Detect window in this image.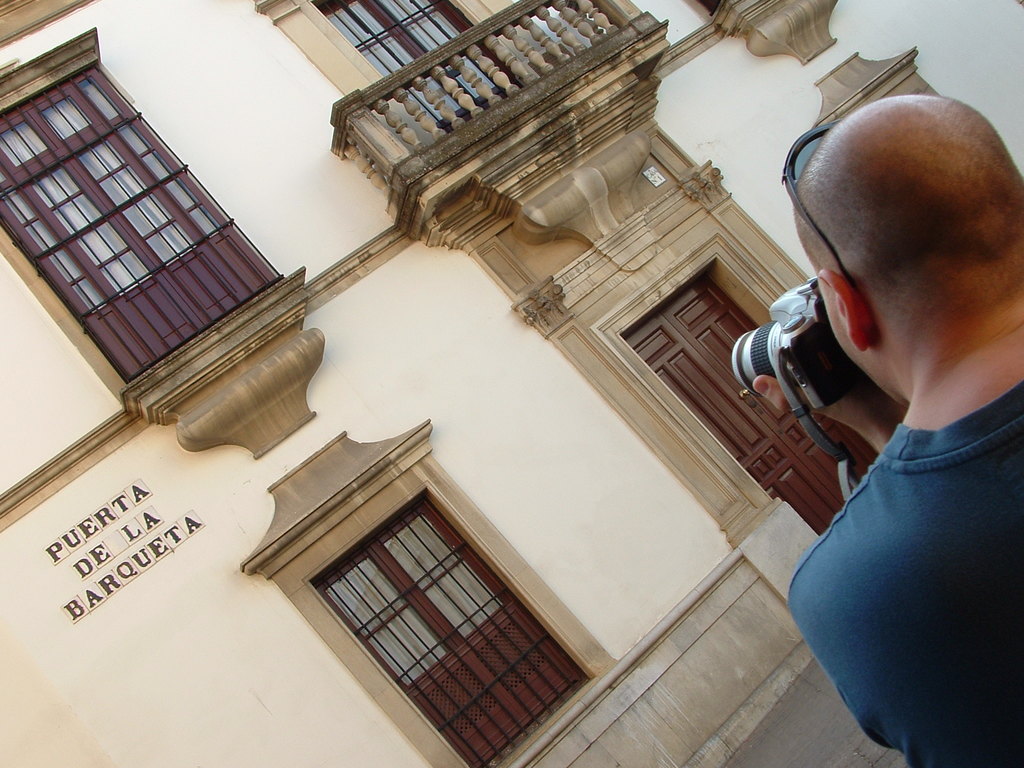
Detection: bbox=[13, 47, 296, 357].
